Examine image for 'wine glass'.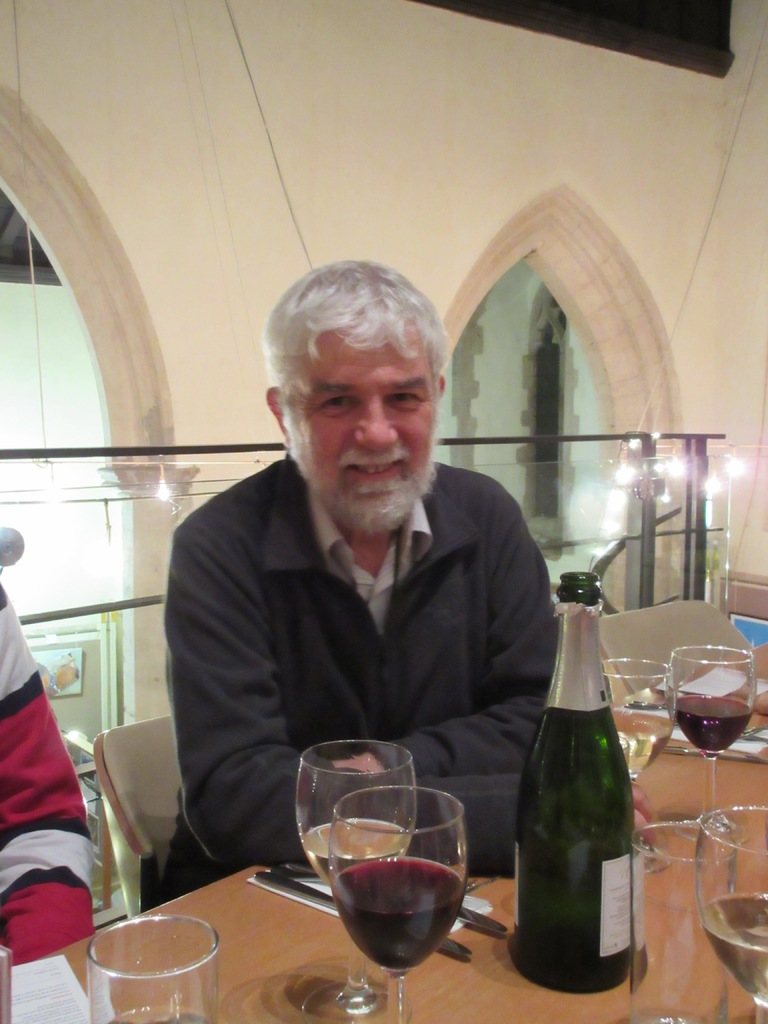
Examination result: (598,659,681,879).
